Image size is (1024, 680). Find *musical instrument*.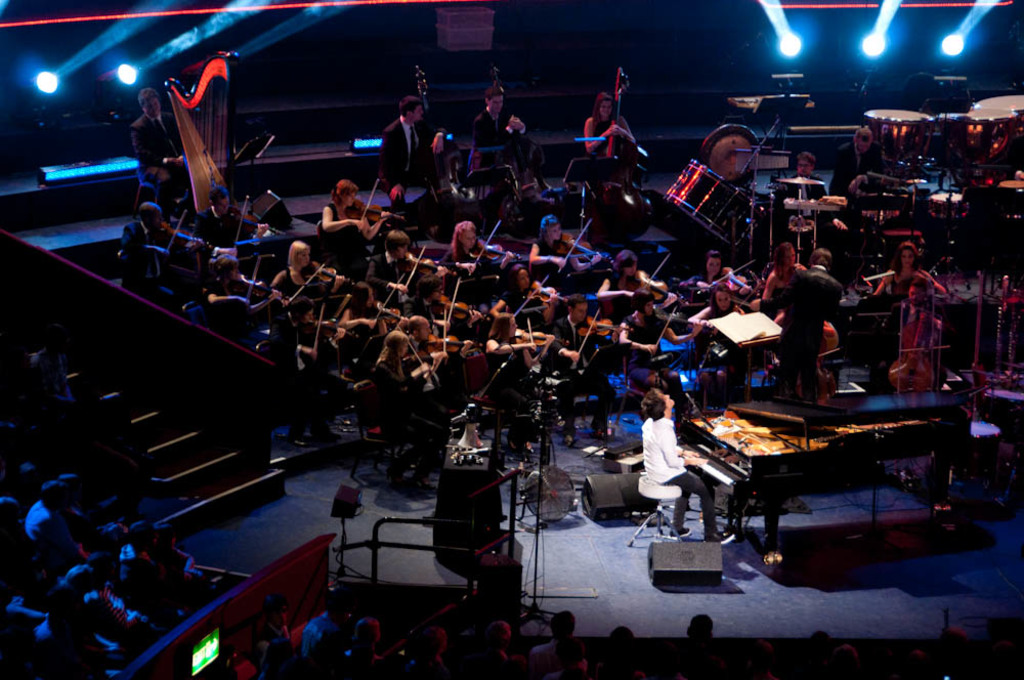
detection(161, 50, 240, 220).
